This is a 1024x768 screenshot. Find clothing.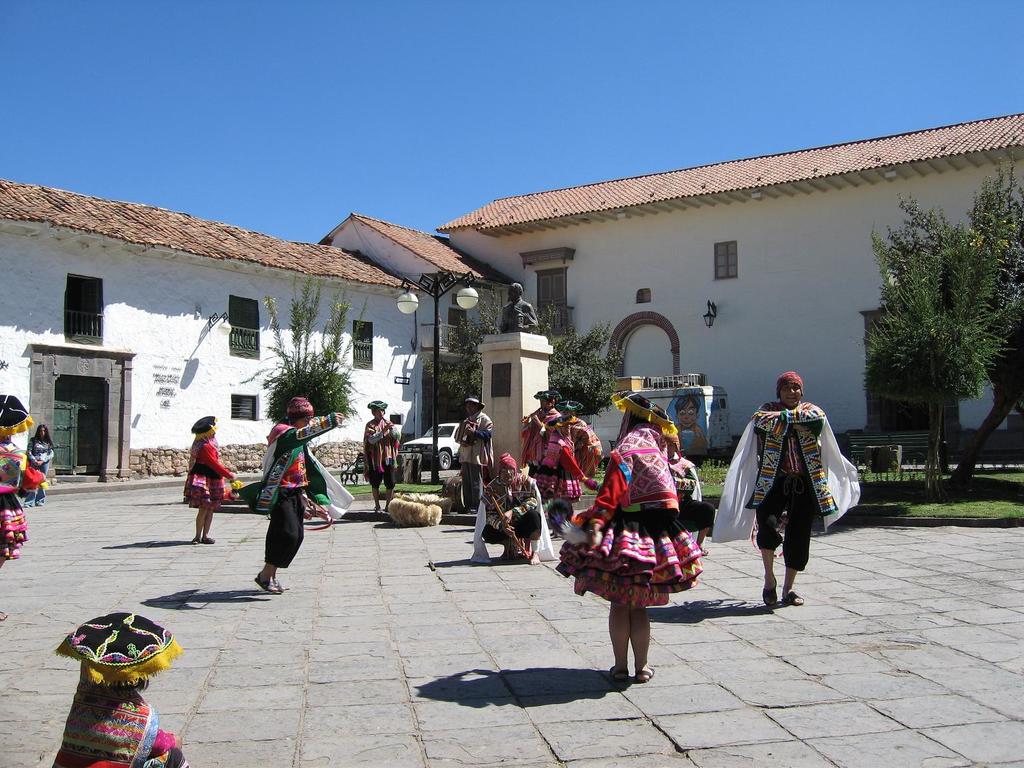
Bounding box: {"left": 27, "top": 435, "right": 63, "bottom": 474}.
